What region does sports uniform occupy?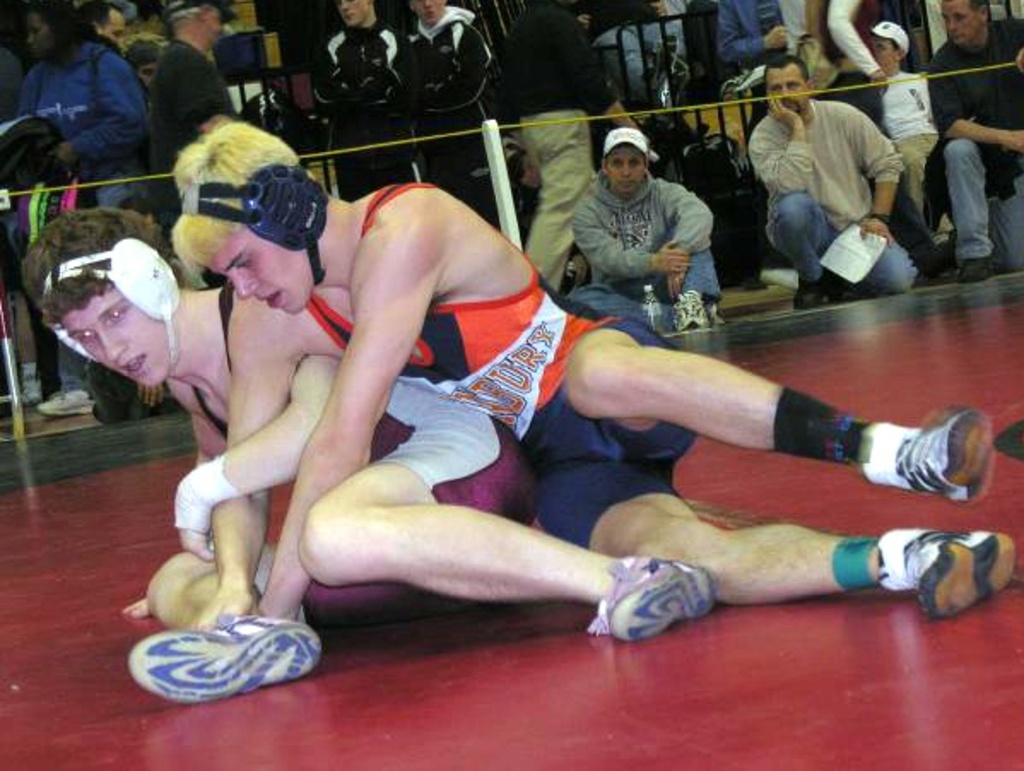
{"left": 183, "top": 162, "right": 1017, "bottom": 612}.
